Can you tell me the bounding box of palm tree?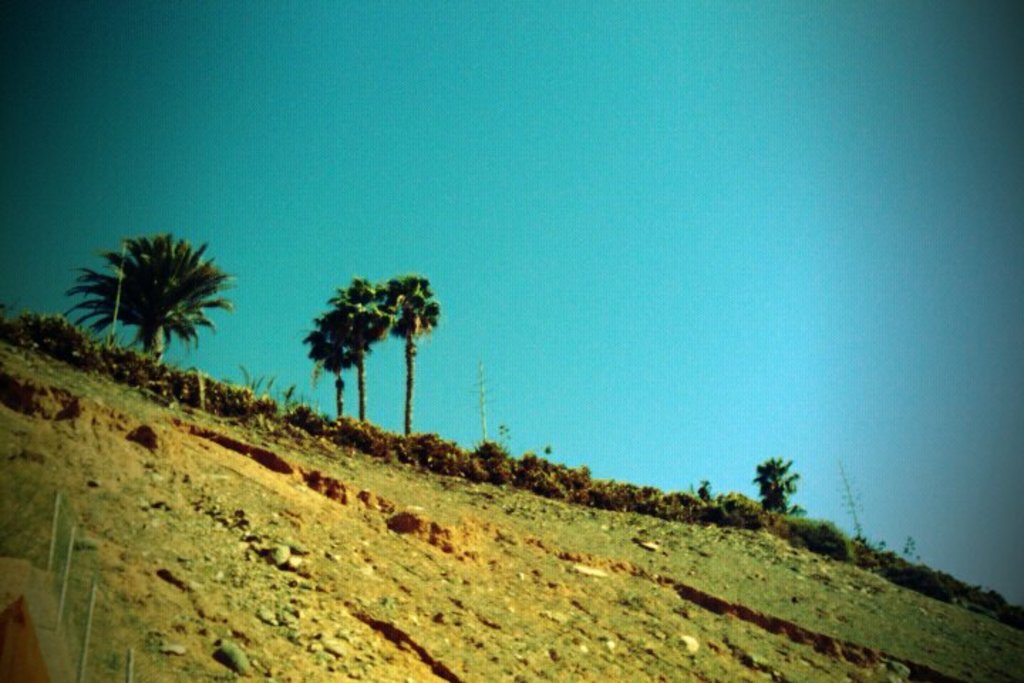
bbox=(68, 229, 233, 390).
